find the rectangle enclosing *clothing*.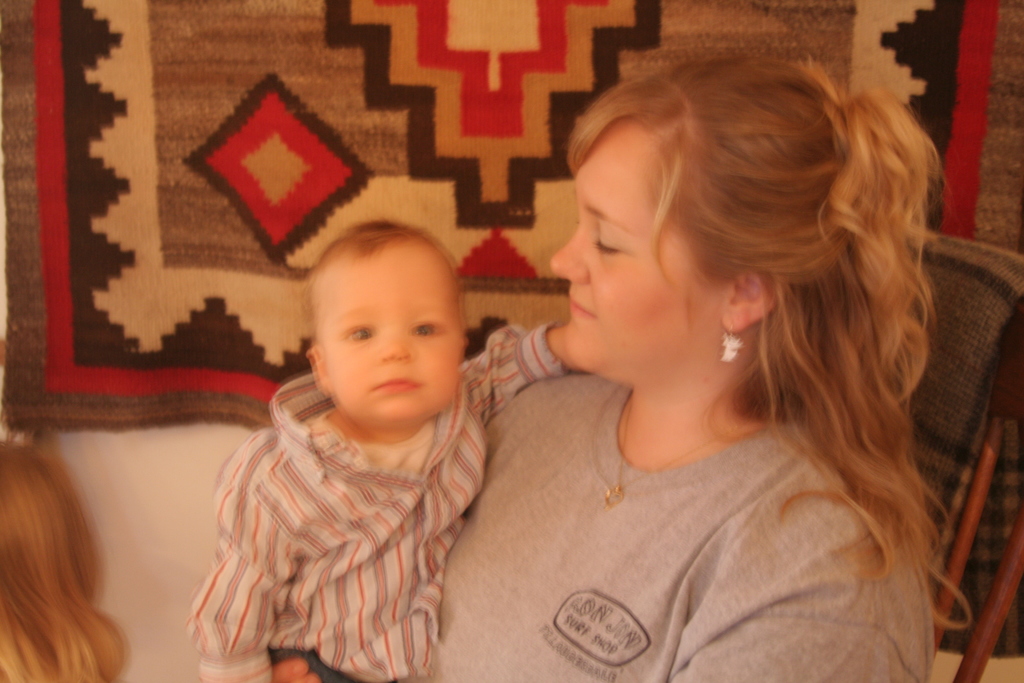
[x1=433, y1=374, x2=942, y2=682].
